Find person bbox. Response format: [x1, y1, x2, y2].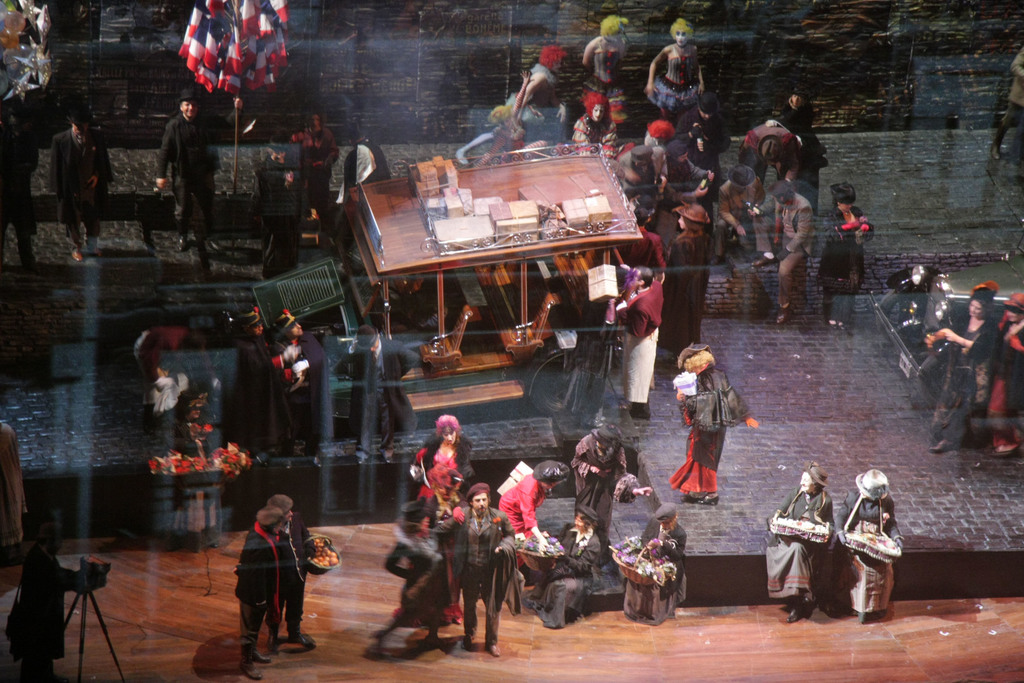
[406, 409, 468, 516].
